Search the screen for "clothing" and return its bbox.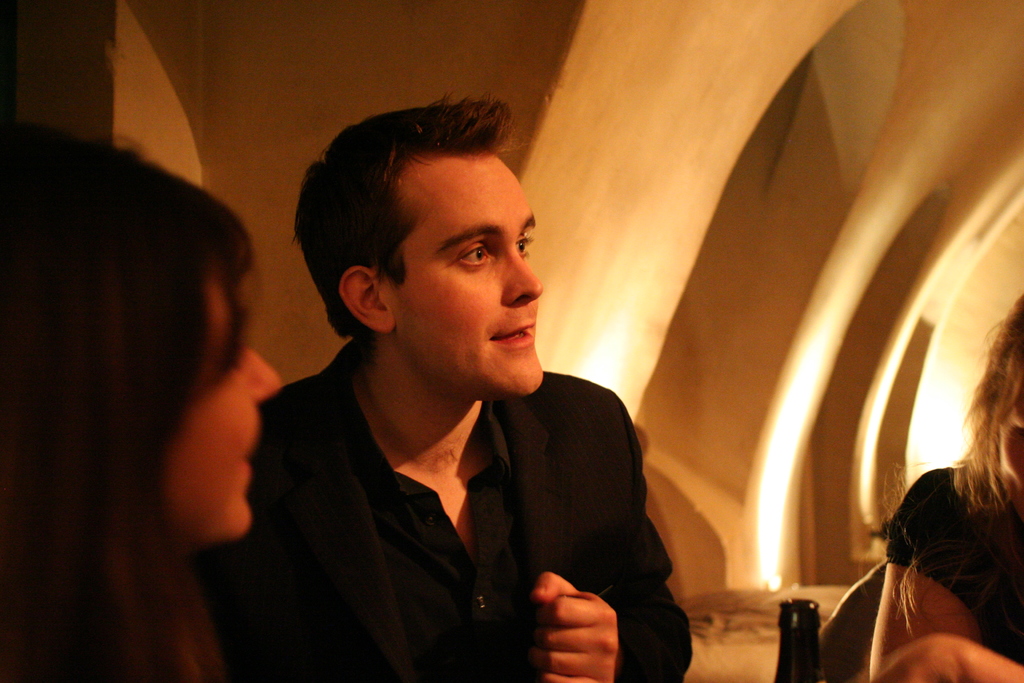
Found: region(888, 468, 1023, 666).
